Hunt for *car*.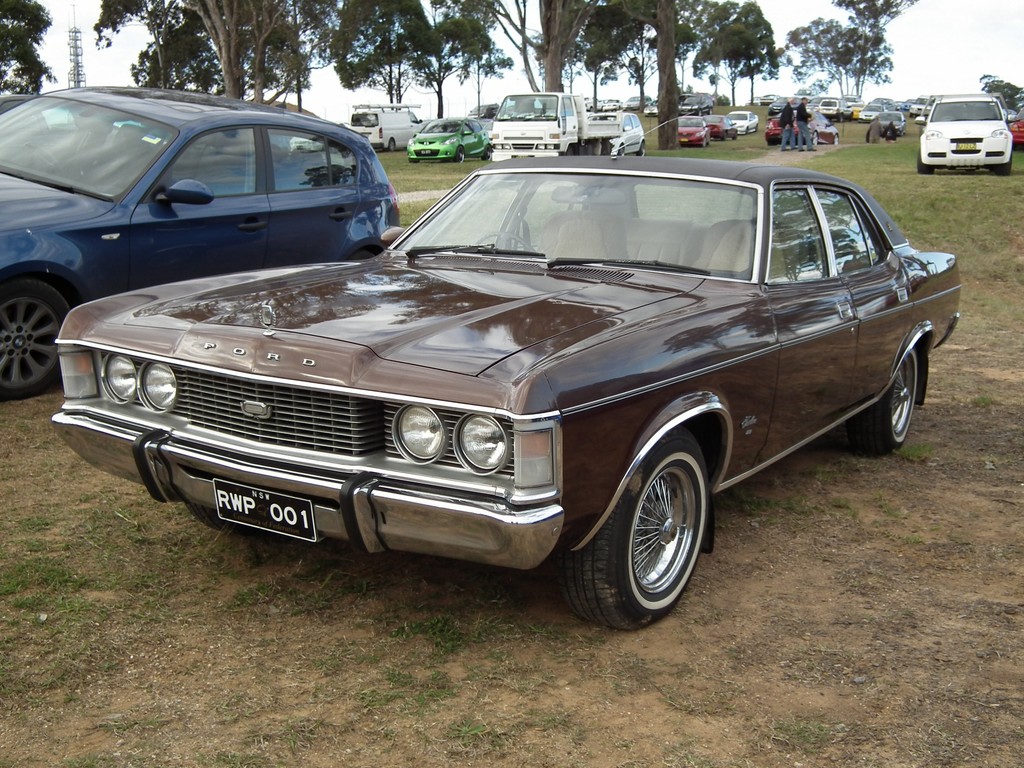
Hunted down at {"x1": 409, "y1": 117, "x2": 491, "y2": 164}.
